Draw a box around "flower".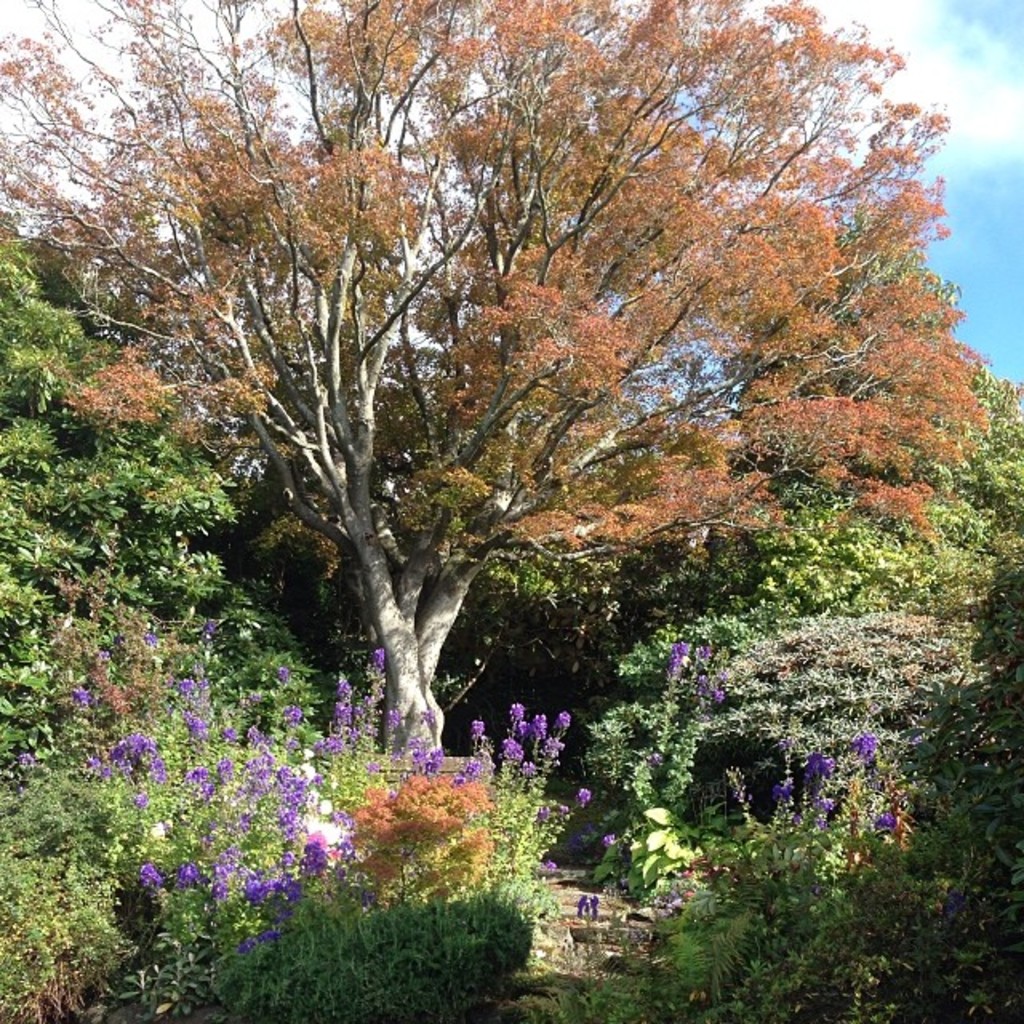
{"x1": 470, "y1": 722, "x2": 483, "y2": 741}.
